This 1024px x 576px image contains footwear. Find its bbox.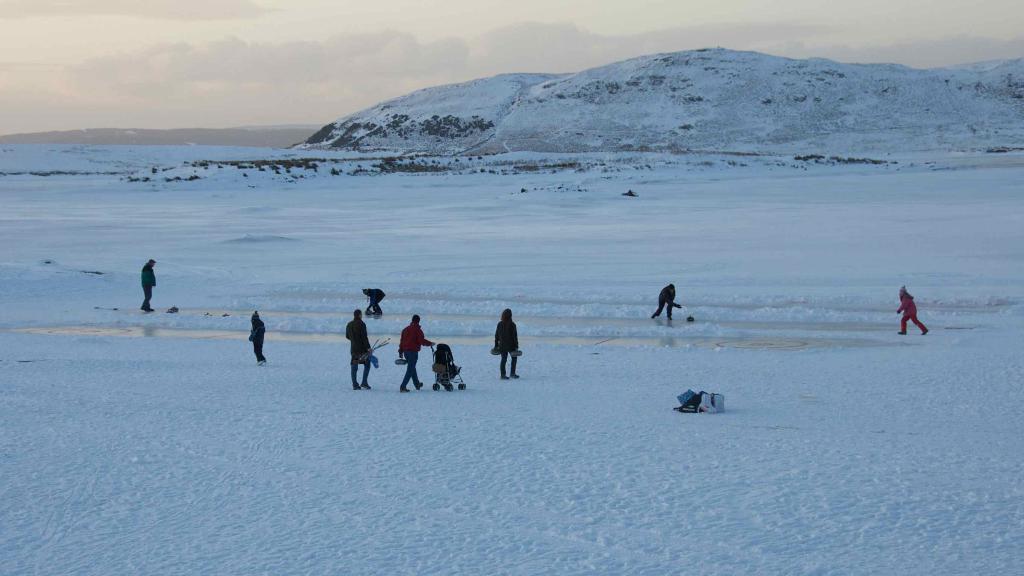
360/382/371/390.
